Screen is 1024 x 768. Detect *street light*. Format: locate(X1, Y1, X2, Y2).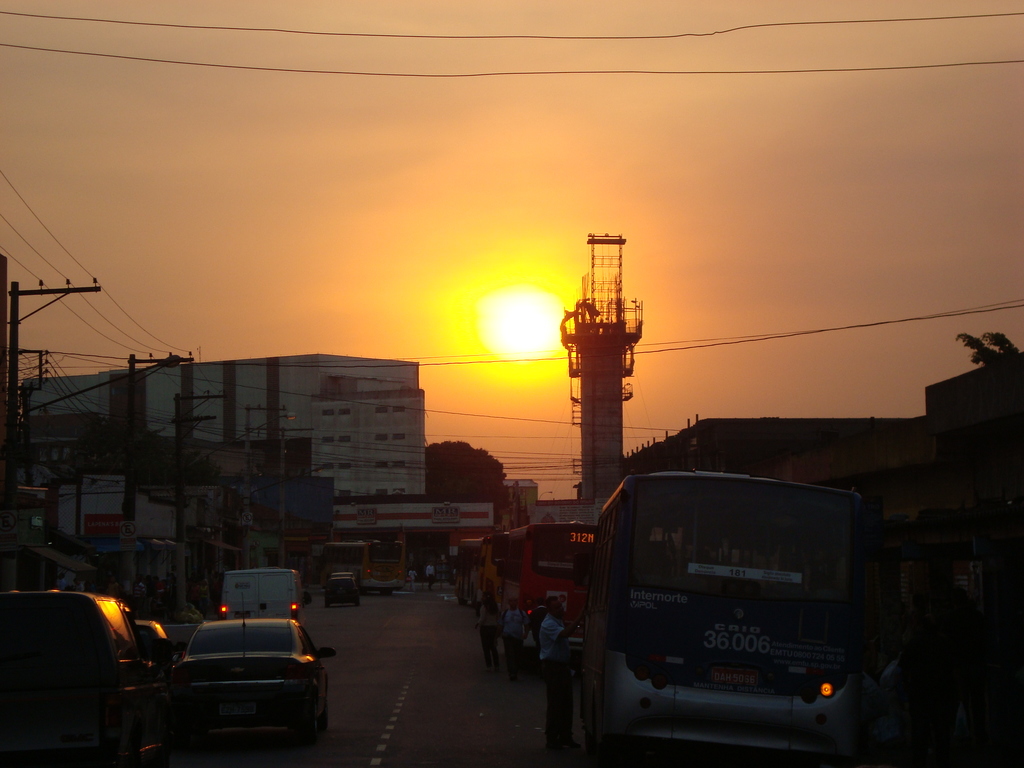
locate(536, 490, 557, 502).
